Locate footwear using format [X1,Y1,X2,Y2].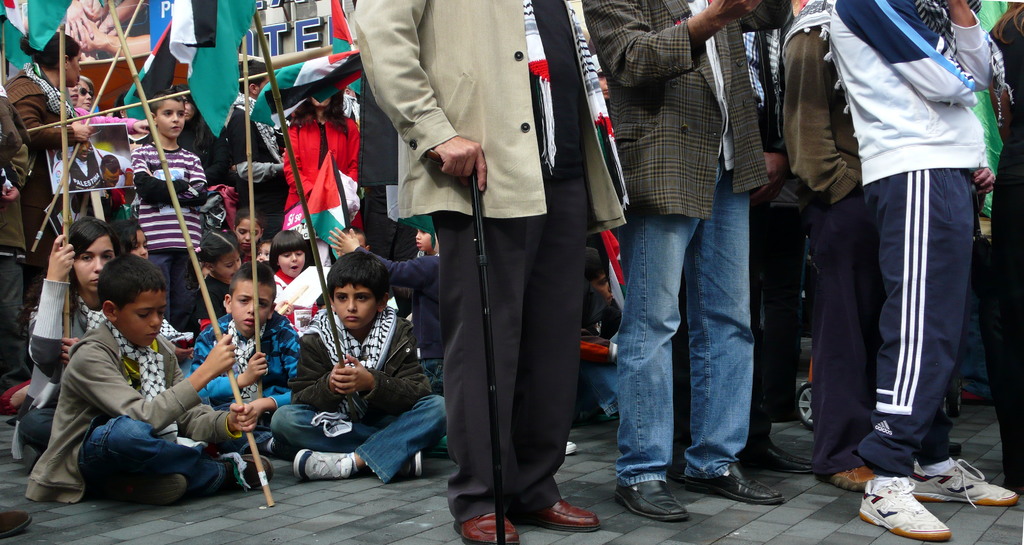
[397,449,421,478].
